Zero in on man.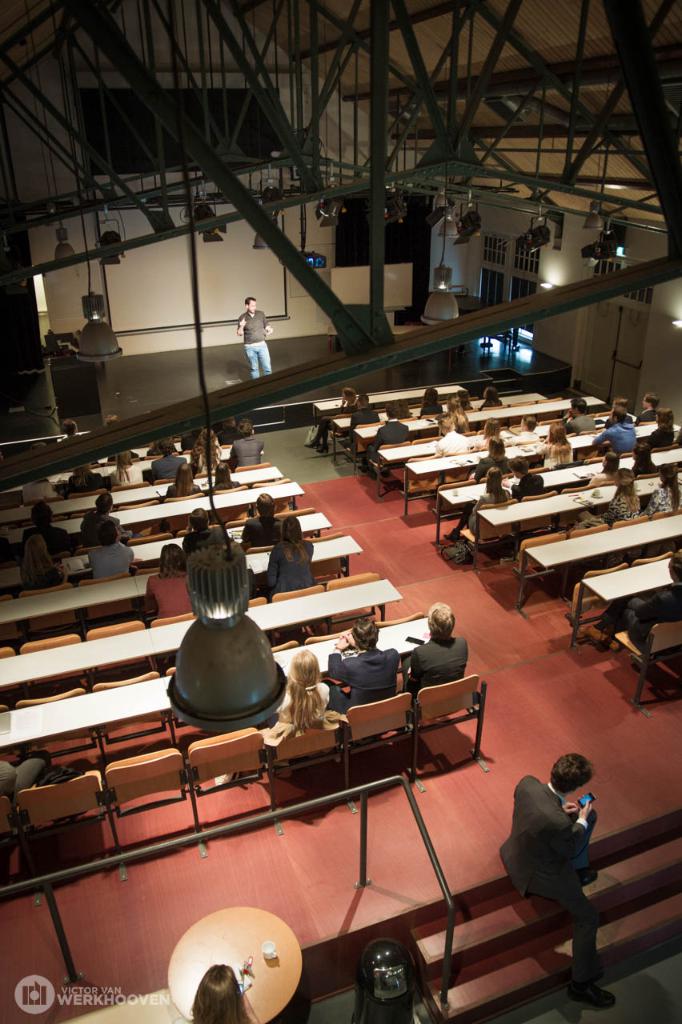
Zeroed in: (407, 603, 467, 693).
